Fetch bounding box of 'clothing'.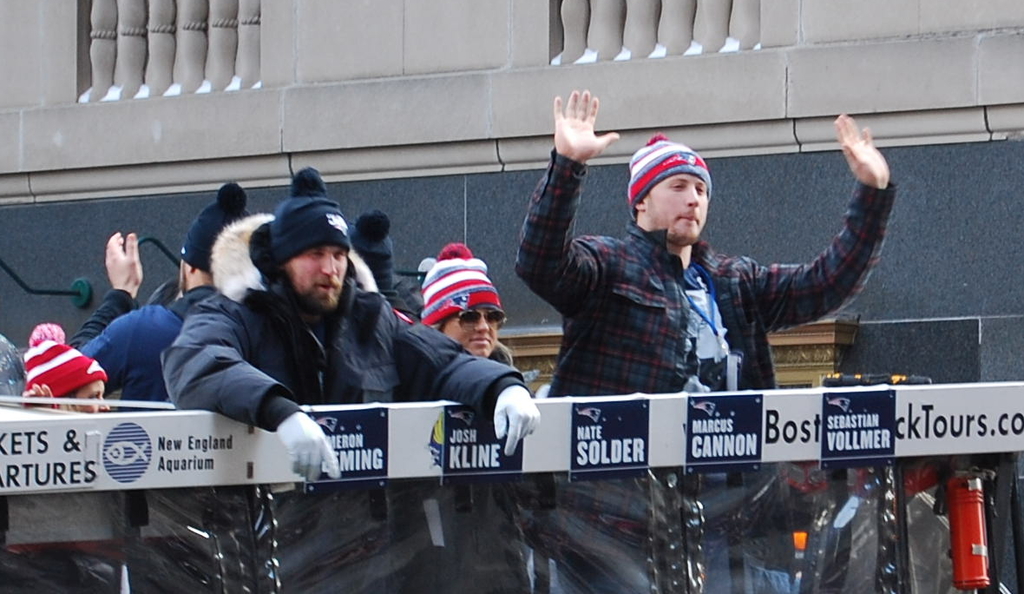
Bbox: locate(515, 151, 873, 593).
